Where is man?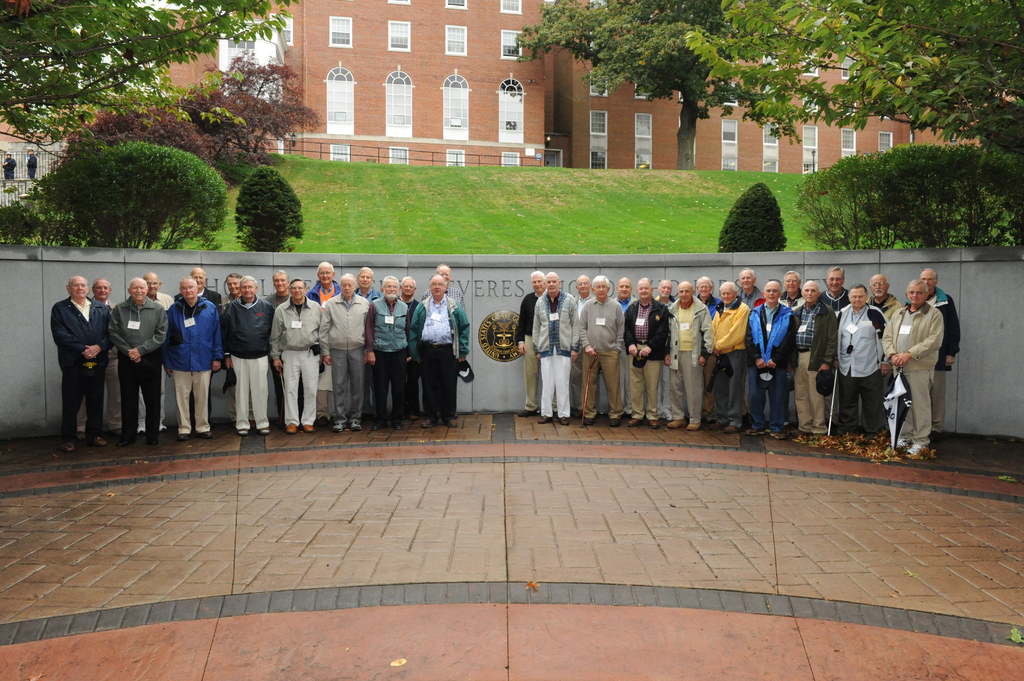
(x1=821, y1=265, x2=854, y2=314).
